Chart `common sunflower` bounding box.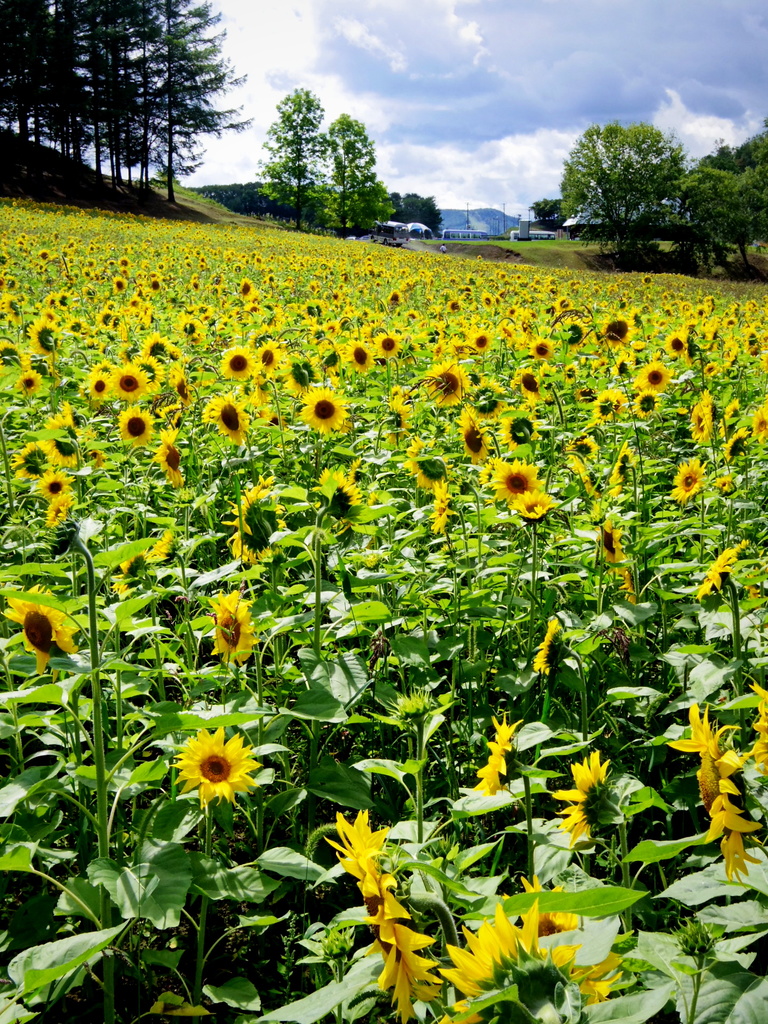
Charted: 201,593,266,668.
